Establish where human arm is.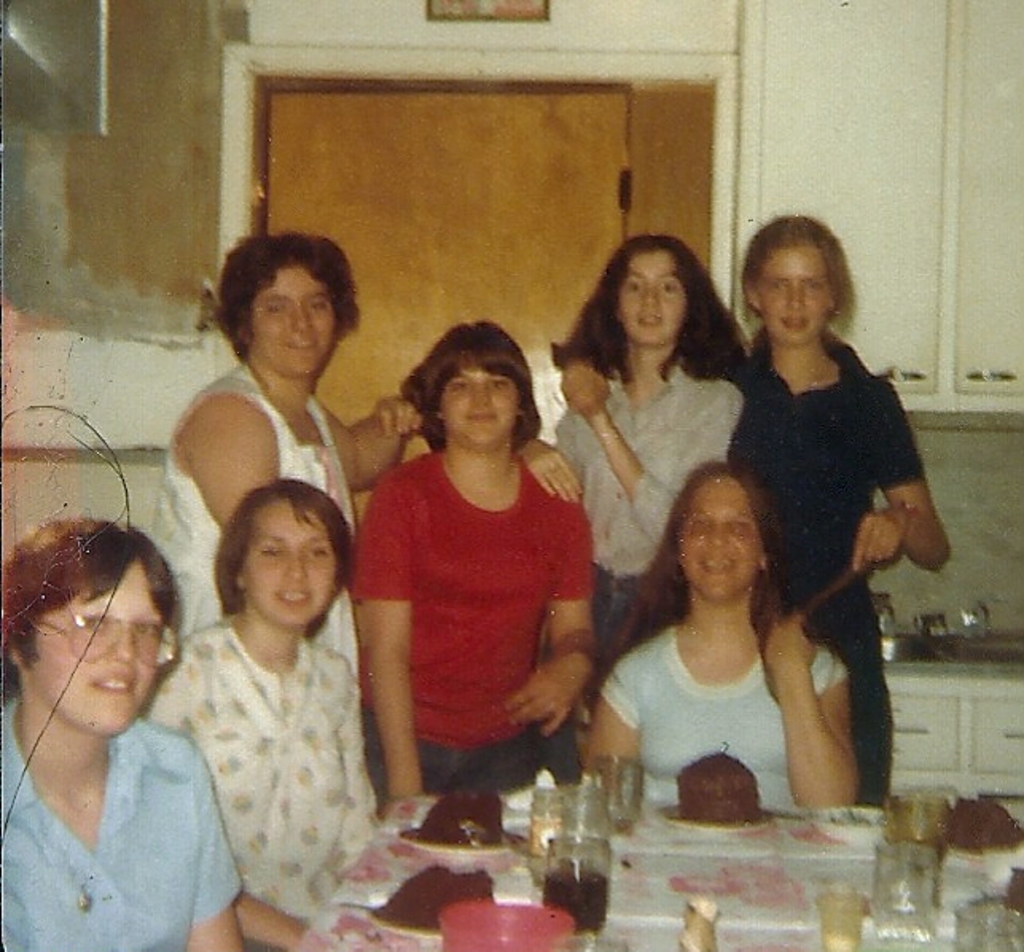
Established at <bbox>191, 774, 242, 950</bbox>.
